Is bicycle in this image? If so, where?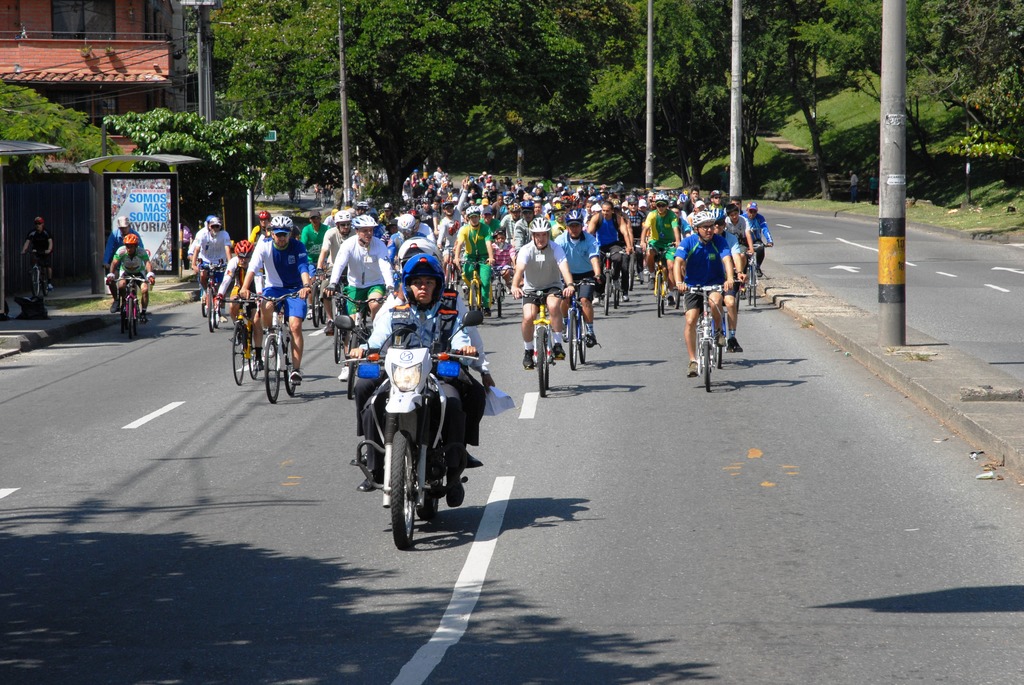
Yes, at 594:248:617:315.
